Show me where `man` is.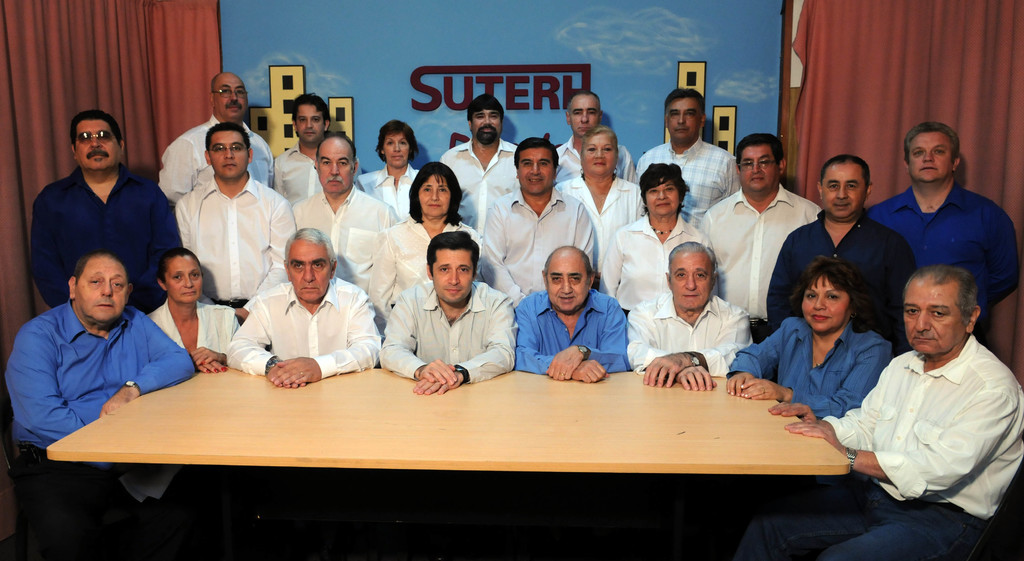
`man` is at detection(24, 111, 179, 311).
